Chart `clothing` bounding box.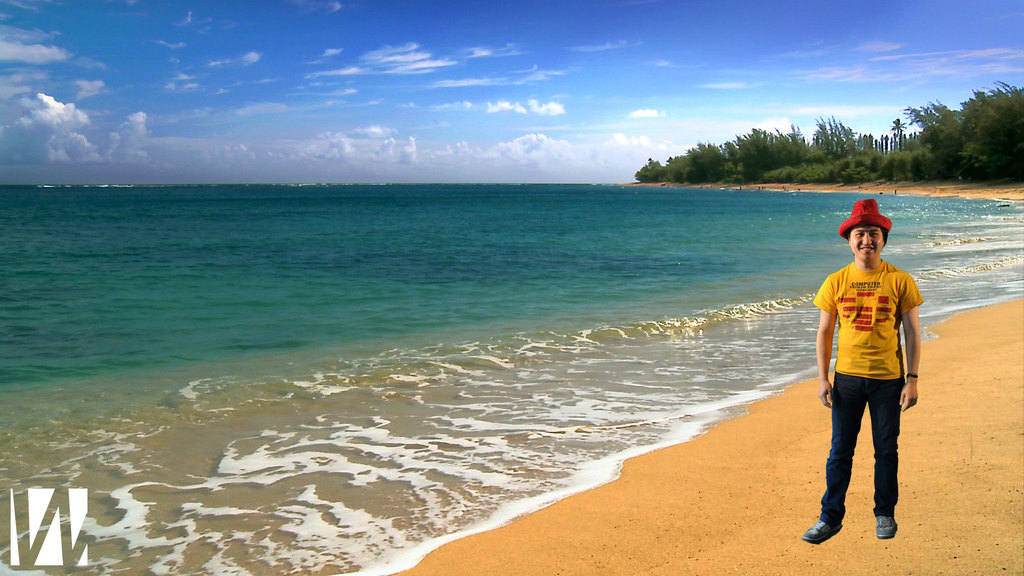
Charted: Rect(820, 224, 927, 497).
